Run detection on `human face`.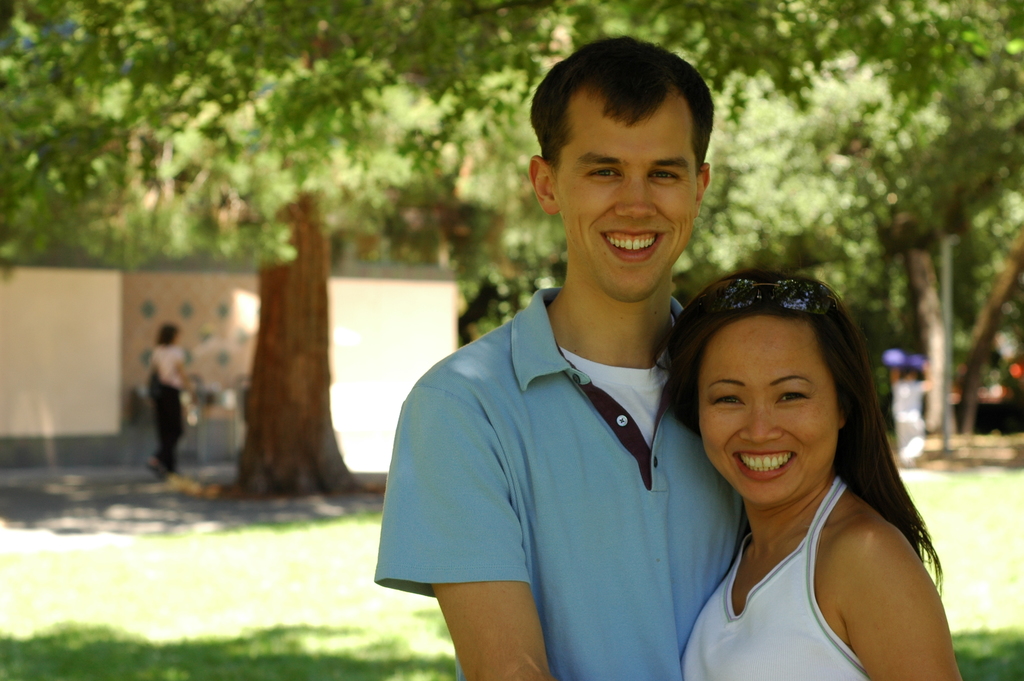
Result: bbox(700, 313, 836, 510).
